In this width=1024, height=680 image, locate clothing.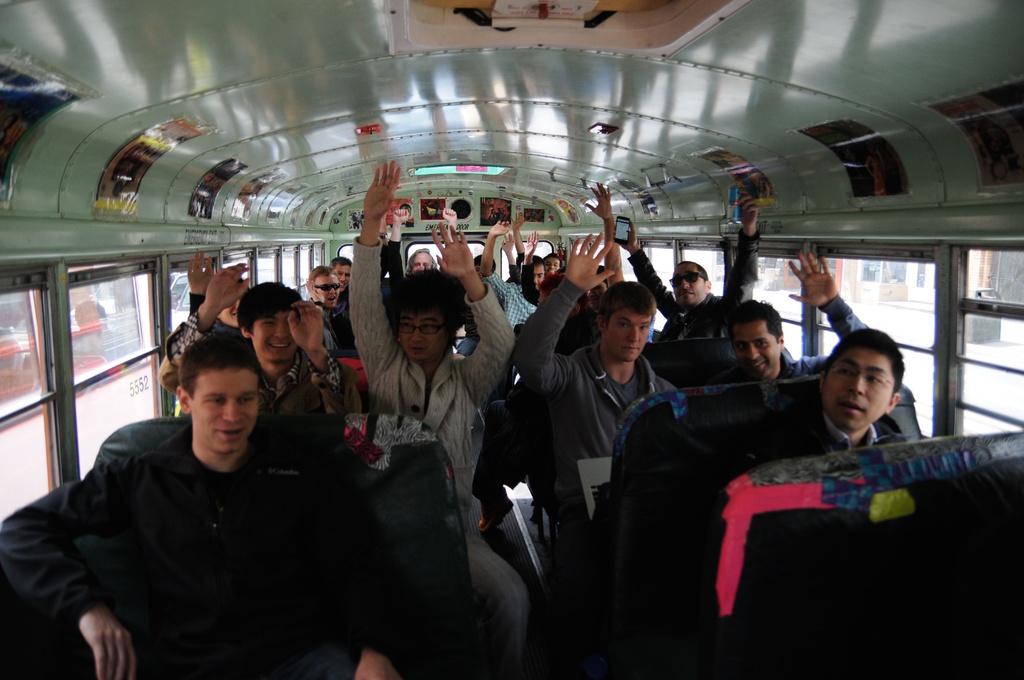
Bounding box: <region>482, 269, 537, 328</region>.
